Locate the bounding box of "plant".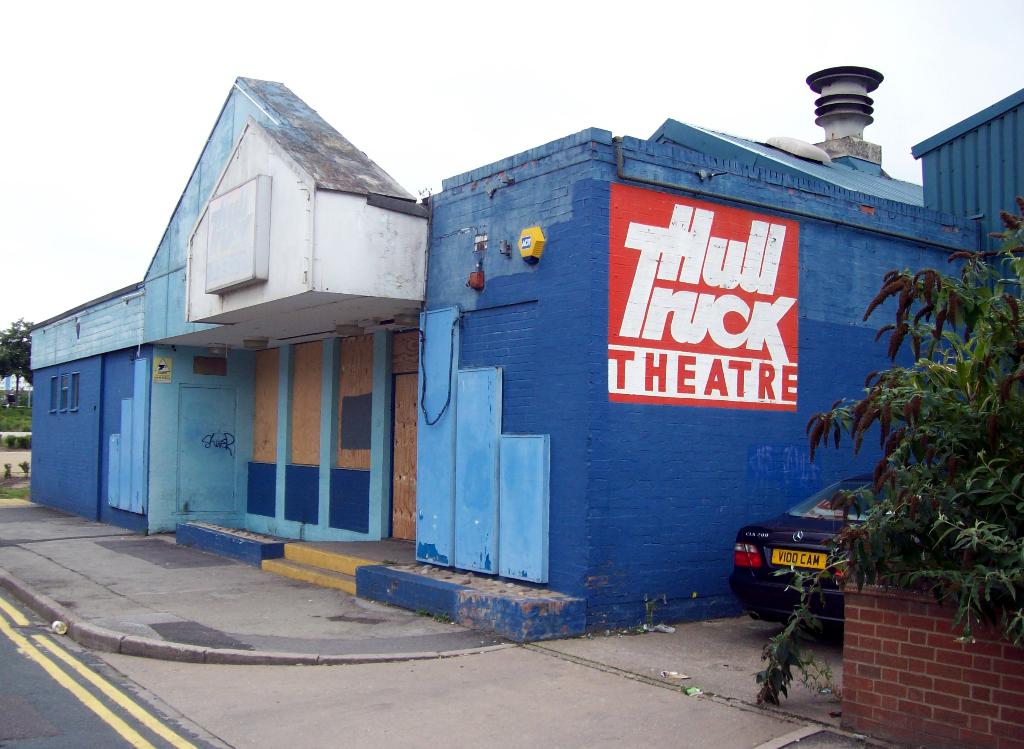
Bounding box: x1=21 y1=461 x2=29 y2=479.
